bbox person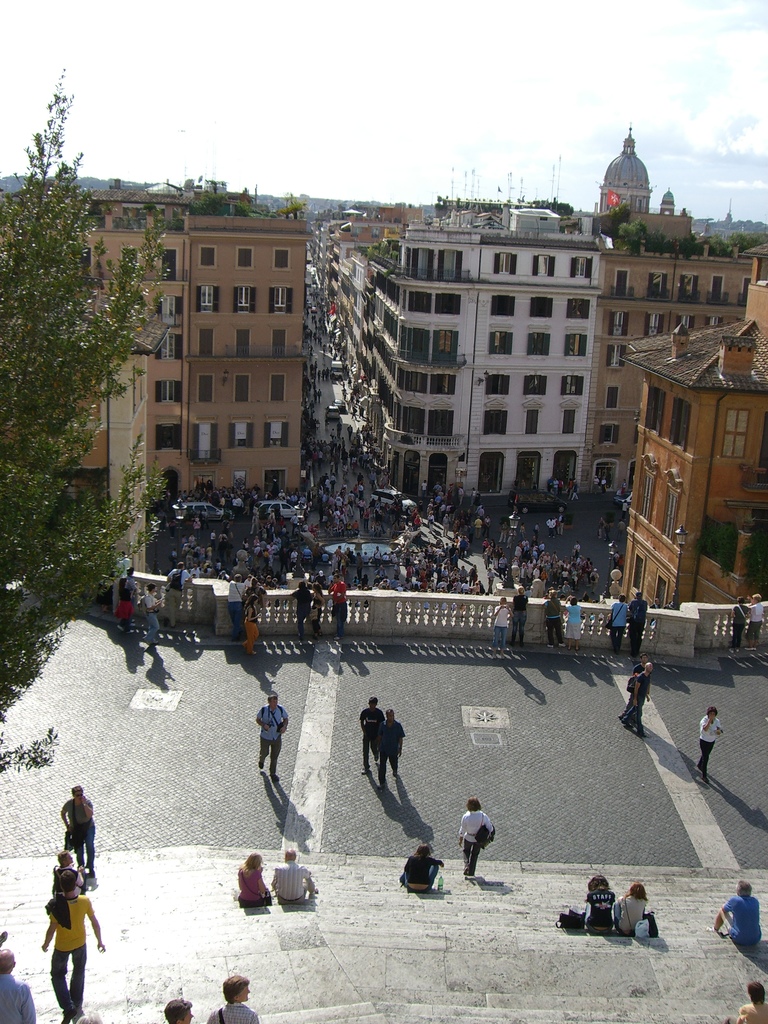
237:596:262:659
